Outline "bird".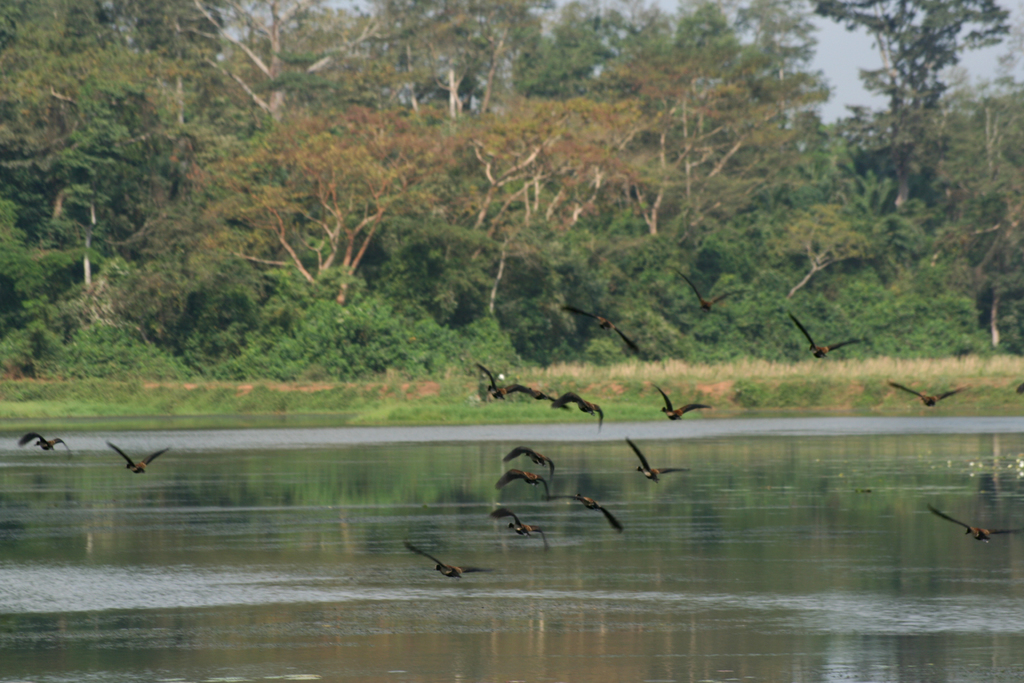
Outline: <region>676, 261, 753, 307</region>.
